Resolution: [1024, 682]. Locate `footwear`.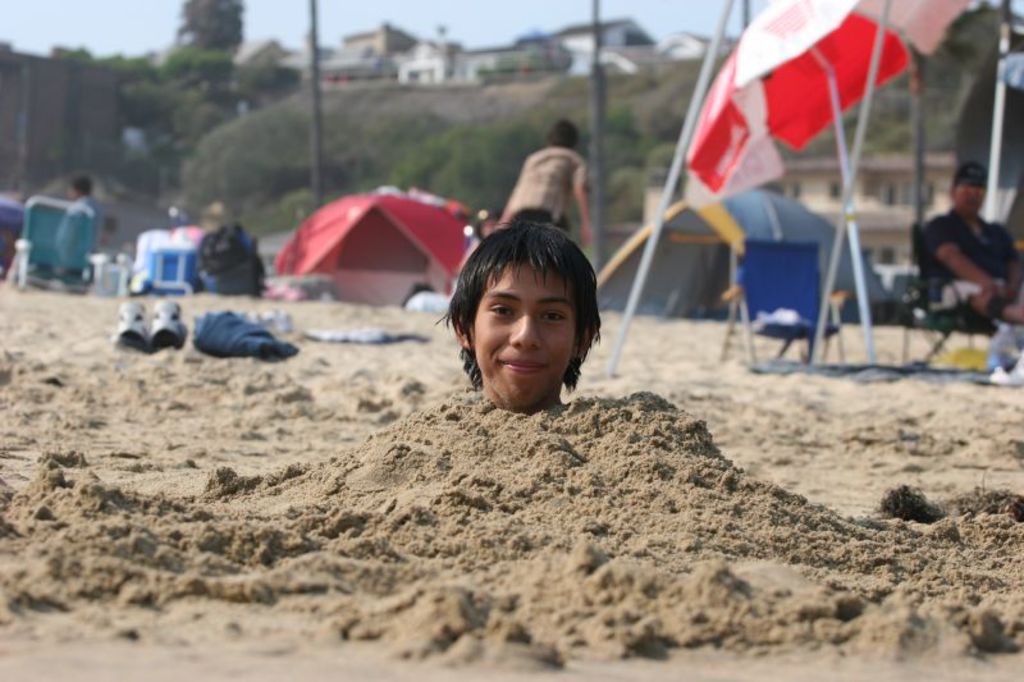
left=106, top=298, right=150, bottom=352.
